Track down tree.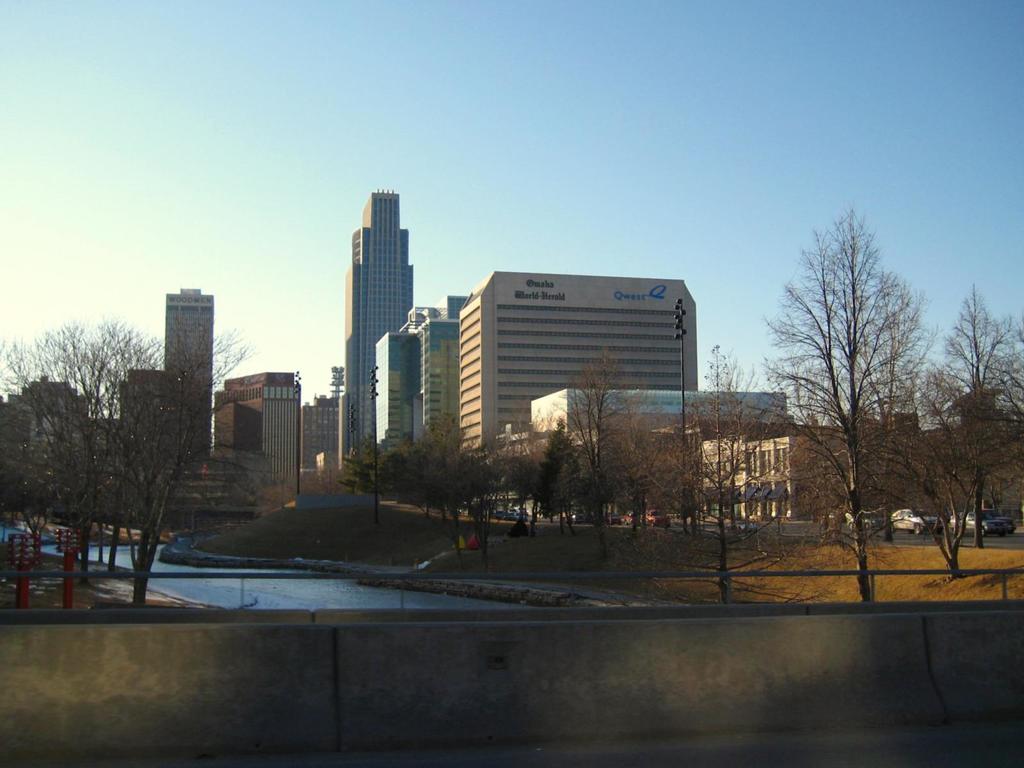
Tracked to crop(669, 339, 801, 598).
